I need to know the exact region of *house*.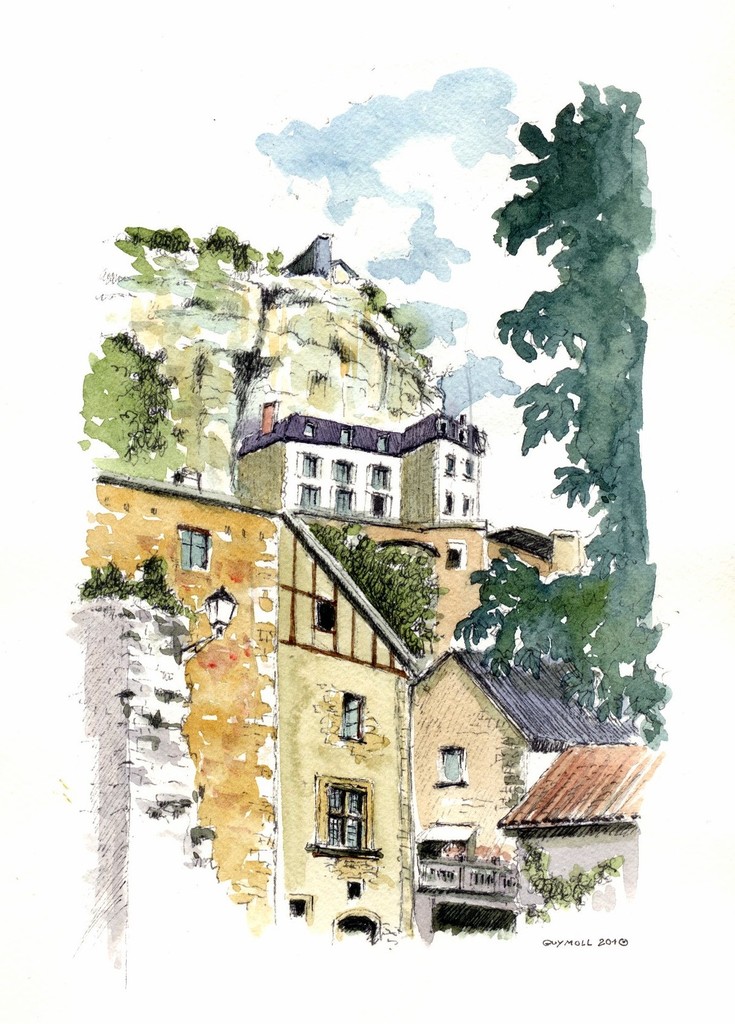
Region: locate(235, 413, 484, 521).
